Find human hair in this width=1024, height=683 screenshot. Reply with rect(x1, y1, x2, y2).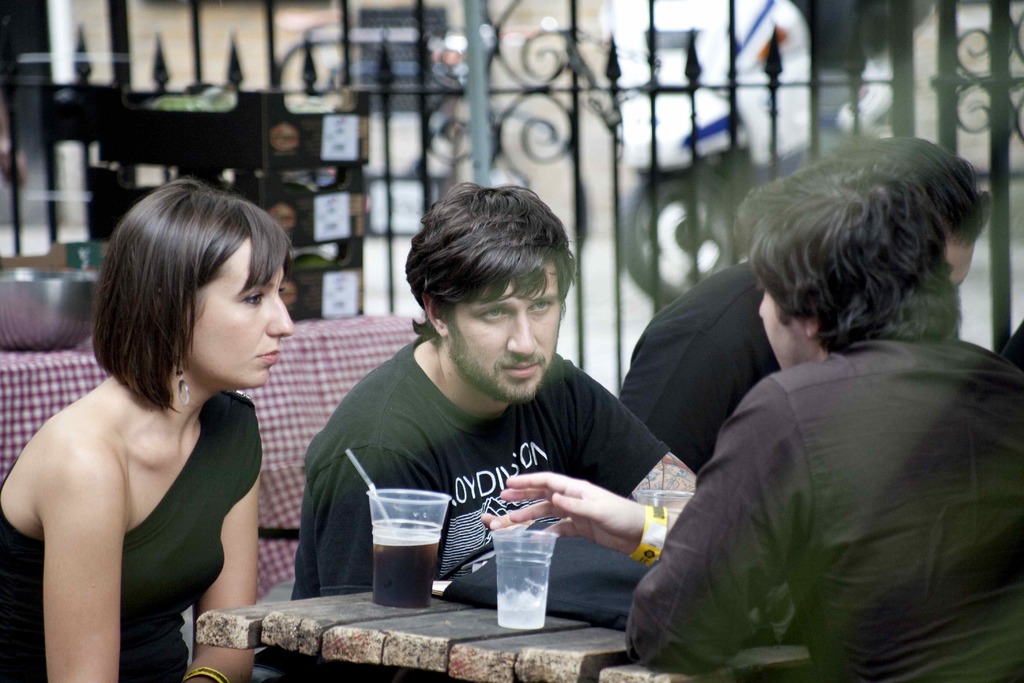
rect(732, 154, 965, 358).
